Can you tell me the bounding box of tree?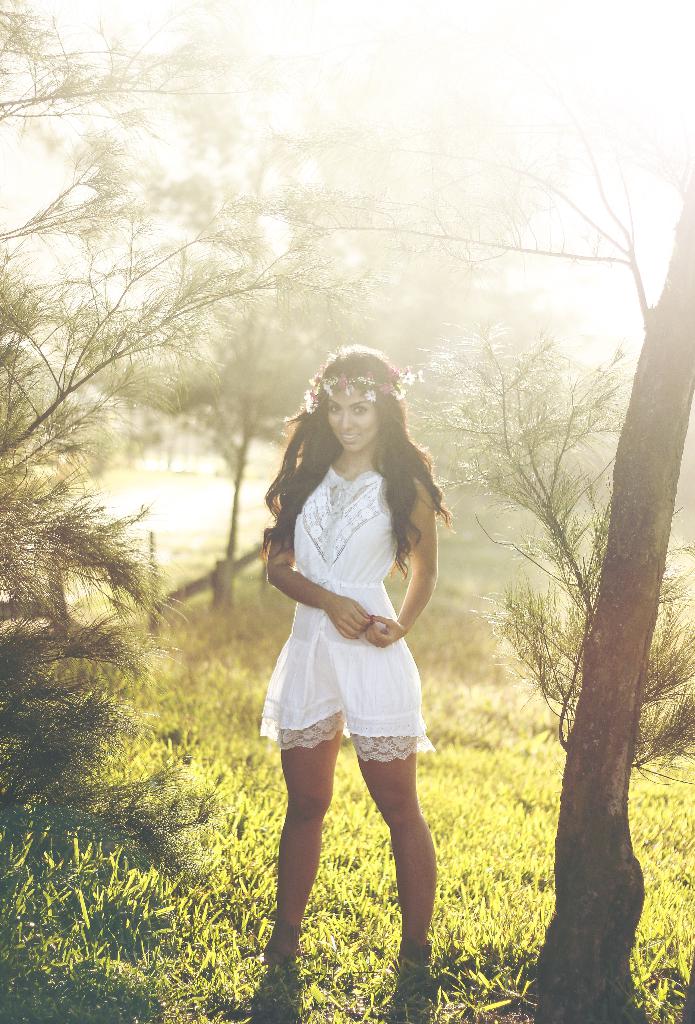
rect(209, 39, 597, 616).
